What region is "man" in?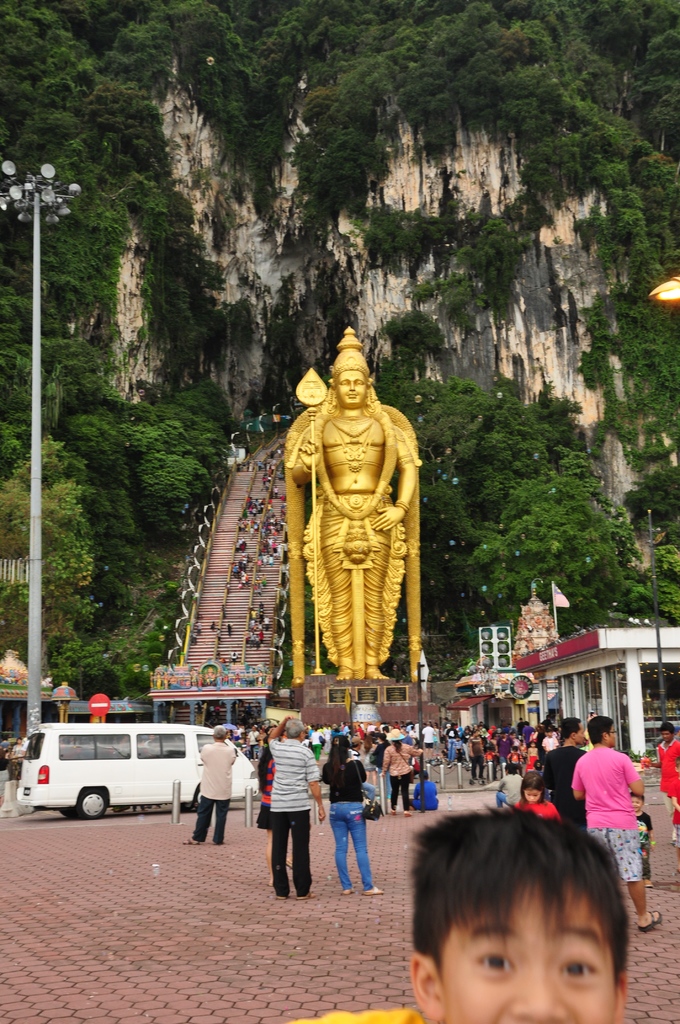
[571,714,667,931].
